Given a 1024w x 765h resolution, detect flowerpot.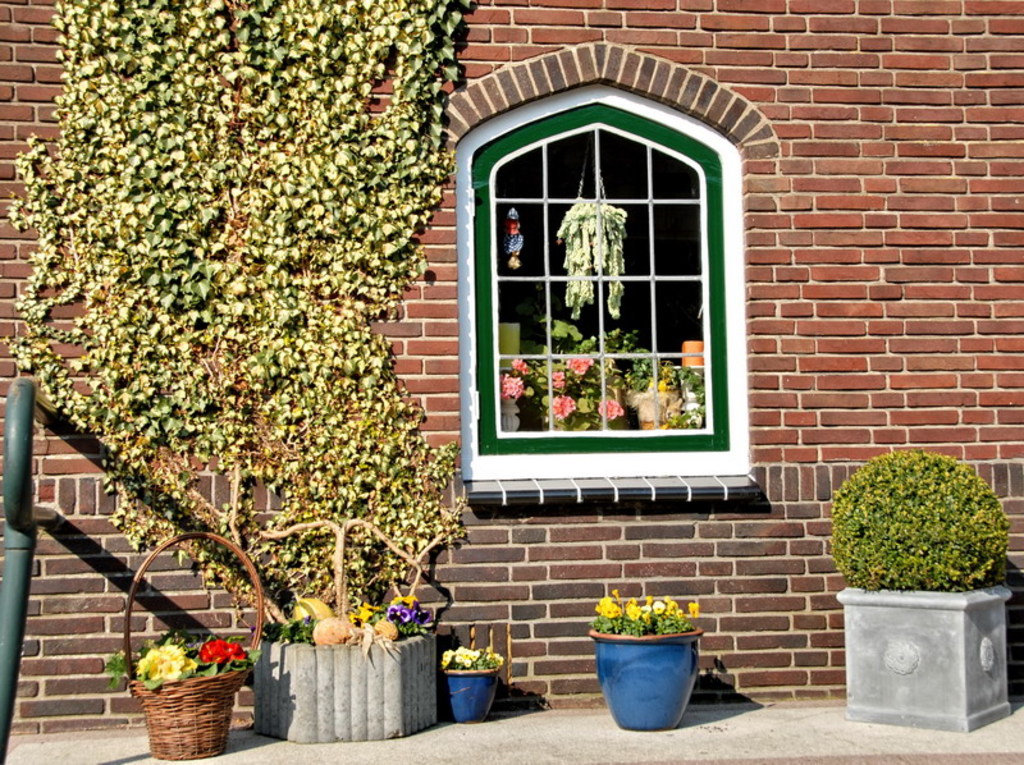
bbox=(586, 601, 723, 739).
